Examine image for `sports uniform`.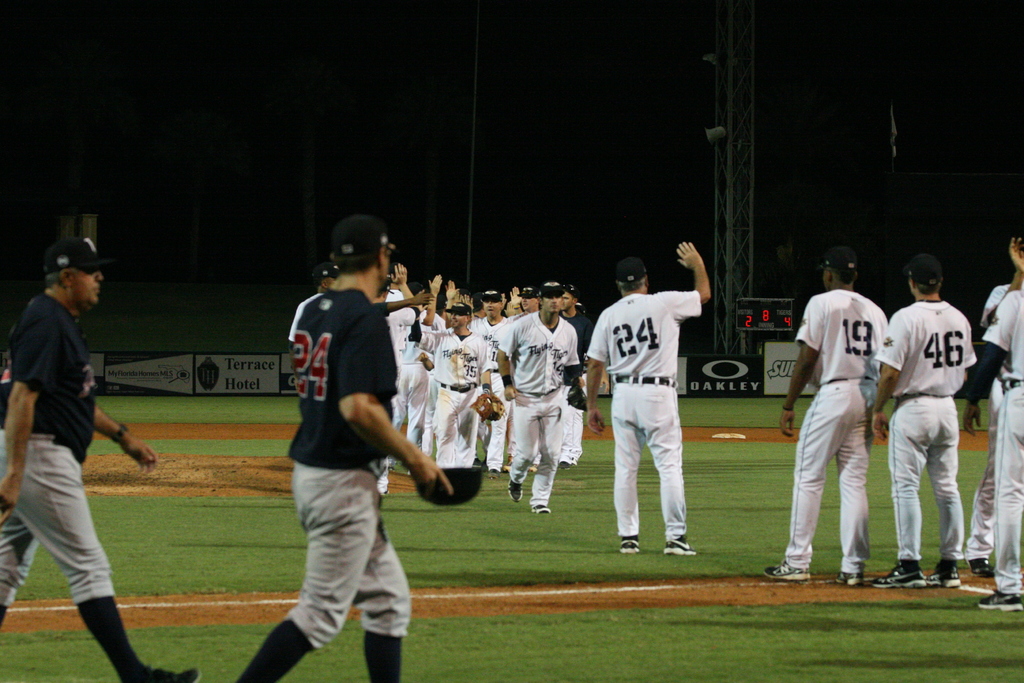
Examination result: 978:272:1023:597.
